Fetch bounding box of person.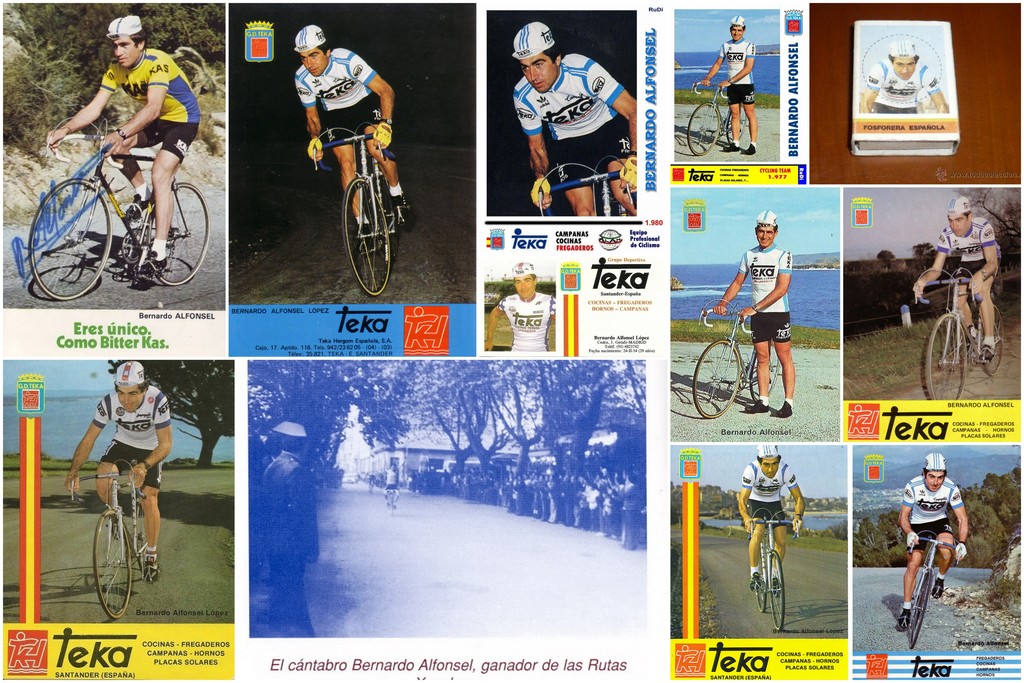
Bbox: <box>47,15,199,268</box>.
